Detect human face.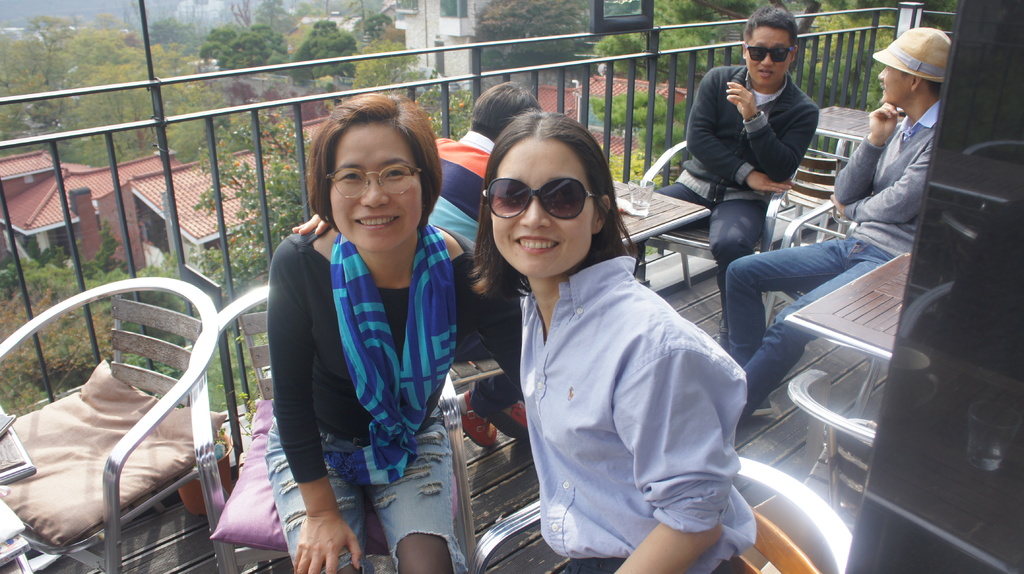
Detected at region(876, 65, 909, 102).
